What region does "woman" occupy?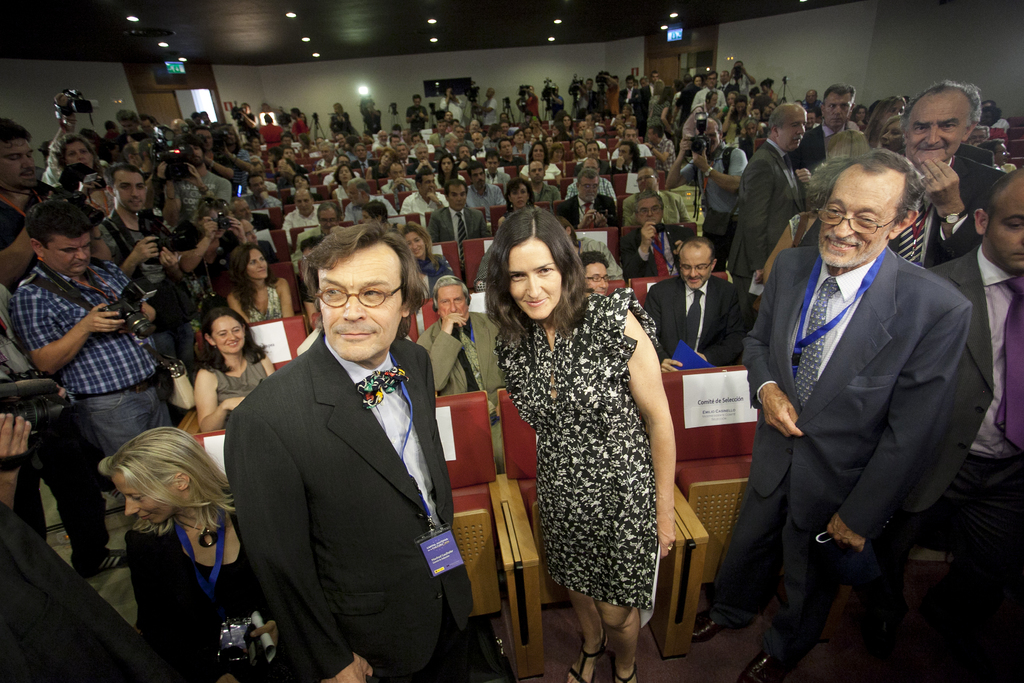
{"x1": 434, "y1": 155, "x2": 461, "y2": 186}.
